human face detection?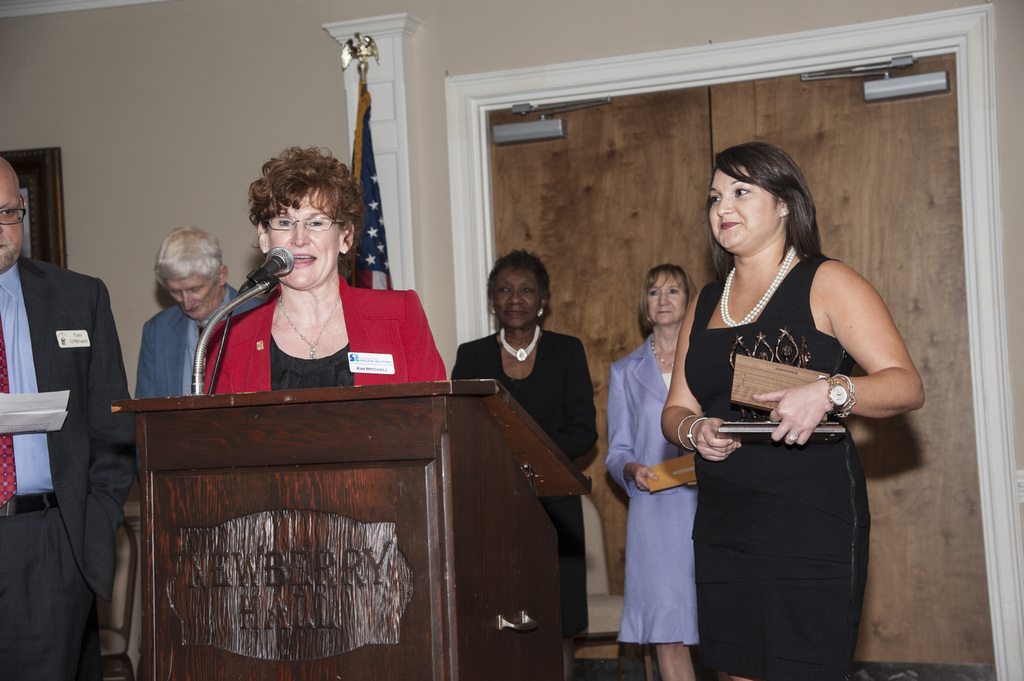
locate(273, 188, 339, 287)
